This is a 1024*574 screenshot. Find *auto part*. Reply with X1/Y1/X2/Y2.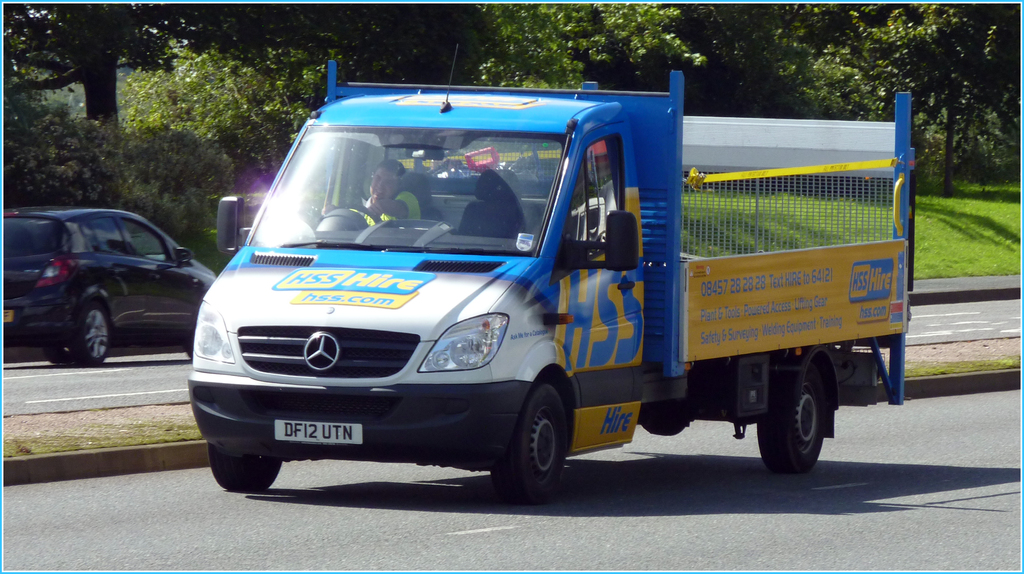
90/257/136/350.
